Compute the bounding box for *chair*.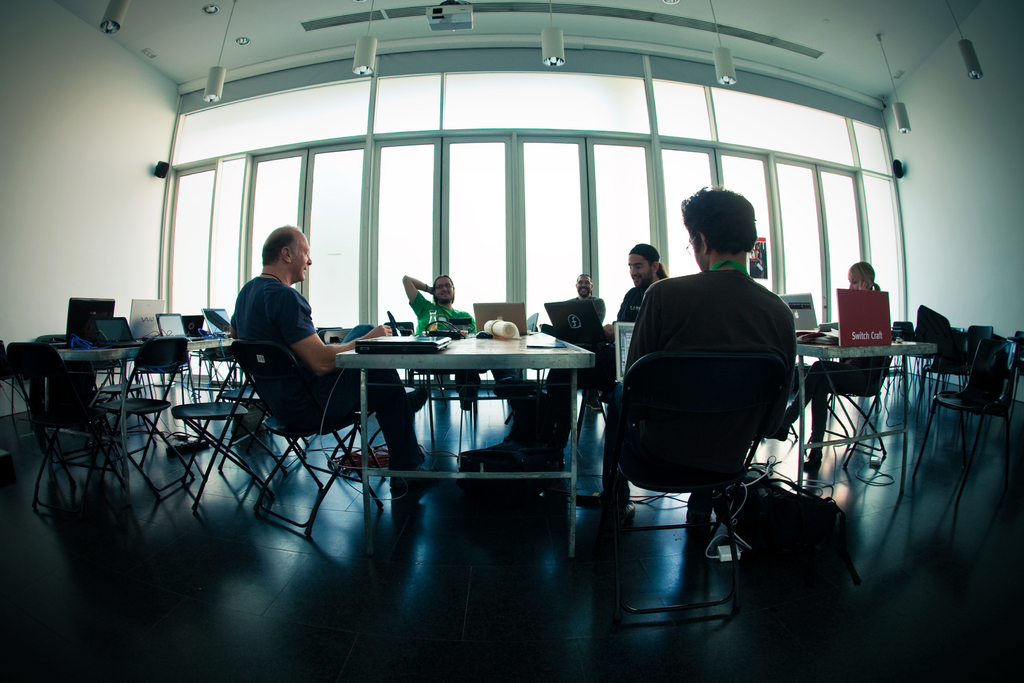
[left=598, top=317, right=821, bottom=510].
